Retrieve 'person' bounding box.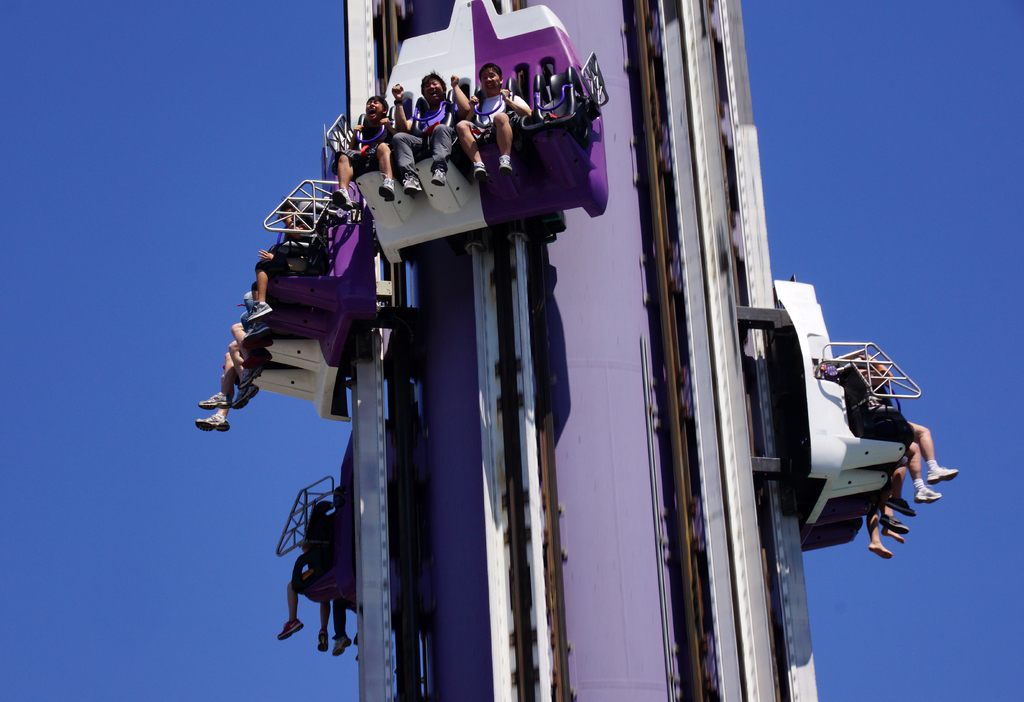
Bounding box: Rect(454, 67, 530, 181).
